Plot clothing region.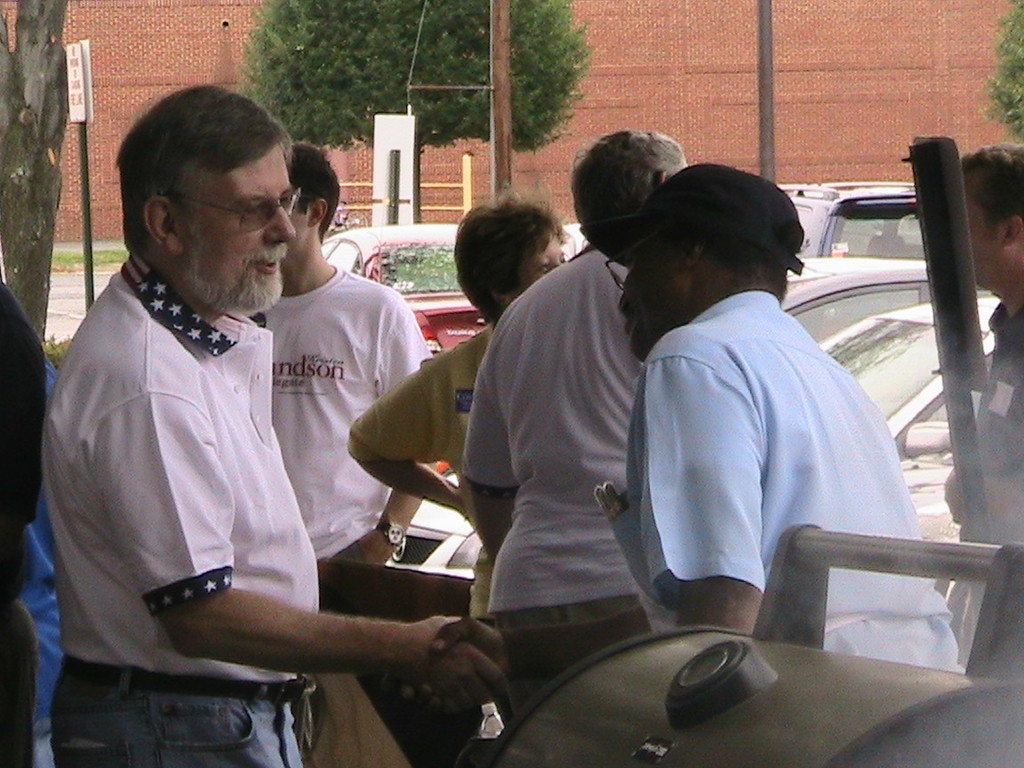
Plotted at l=956, t=294, r=1023, b=545.
